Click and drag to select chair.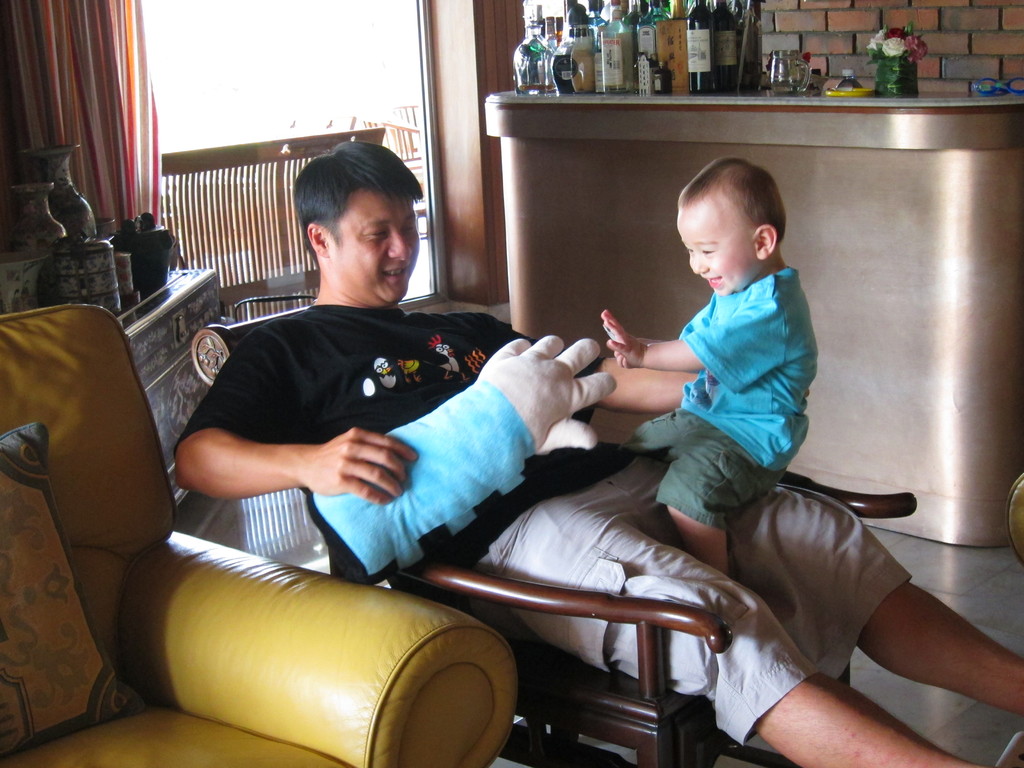
Selection: x1=190, y1=321, x2=916, y2=767.
